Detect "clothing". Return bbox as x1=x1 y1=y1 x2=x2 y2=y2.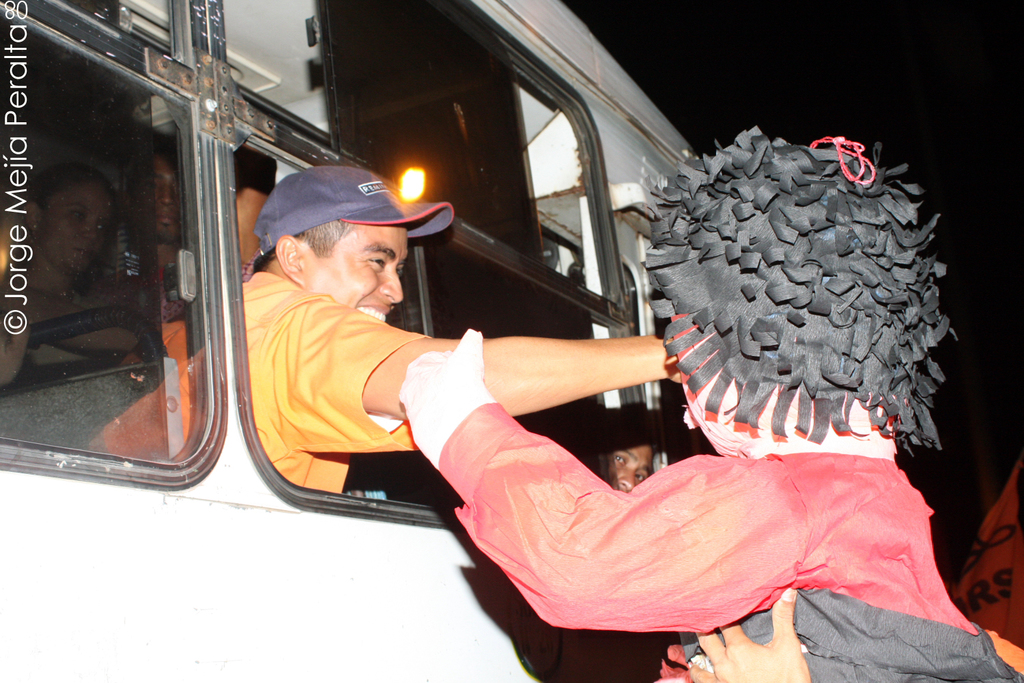
x1=458 y1=408 x2=1010 y2=647.
